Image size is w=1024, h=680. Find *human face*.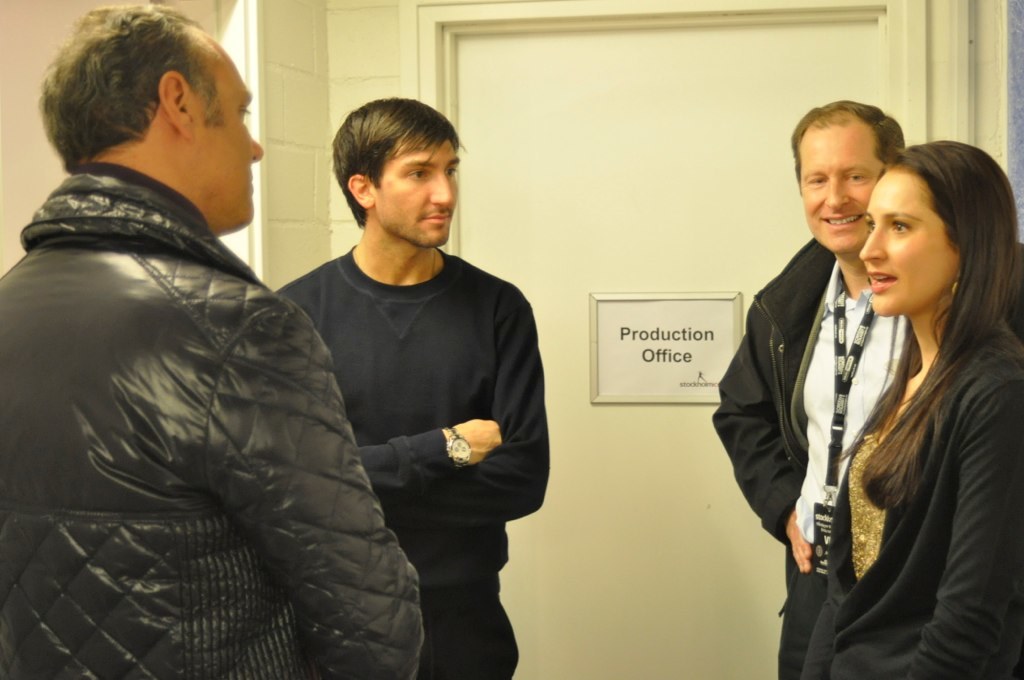
region(370, 133, 461, 249).
